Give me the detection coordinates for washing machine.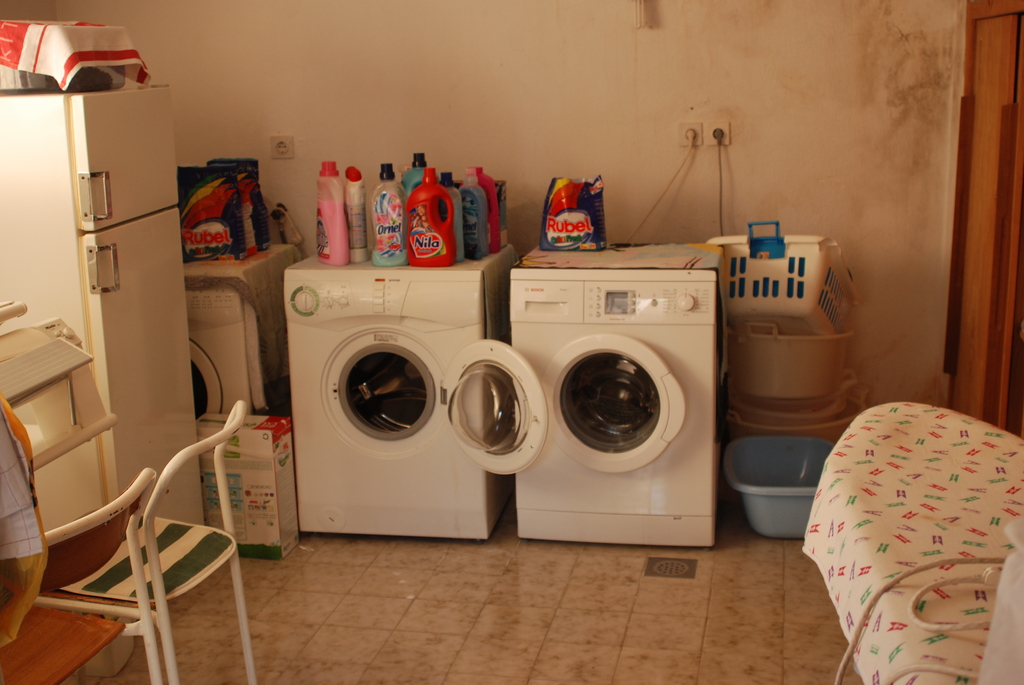
<box>175,238,298,421</box>.
